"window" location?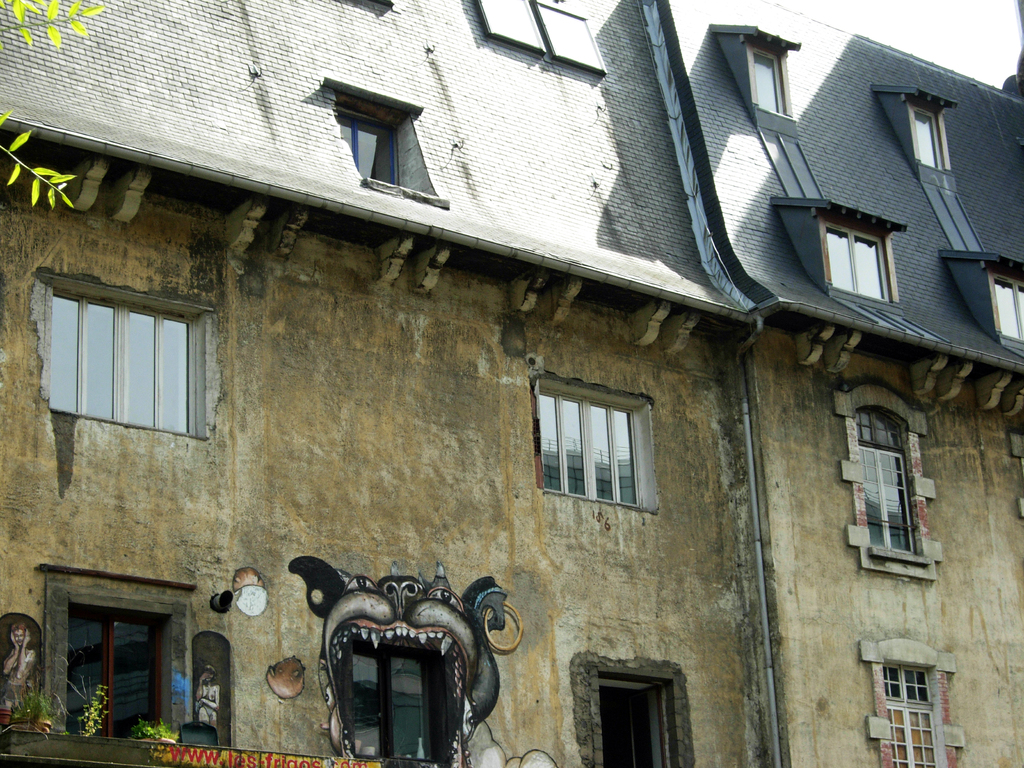
pyautogui.locateOnScreen(35, 281, 191, 444)
